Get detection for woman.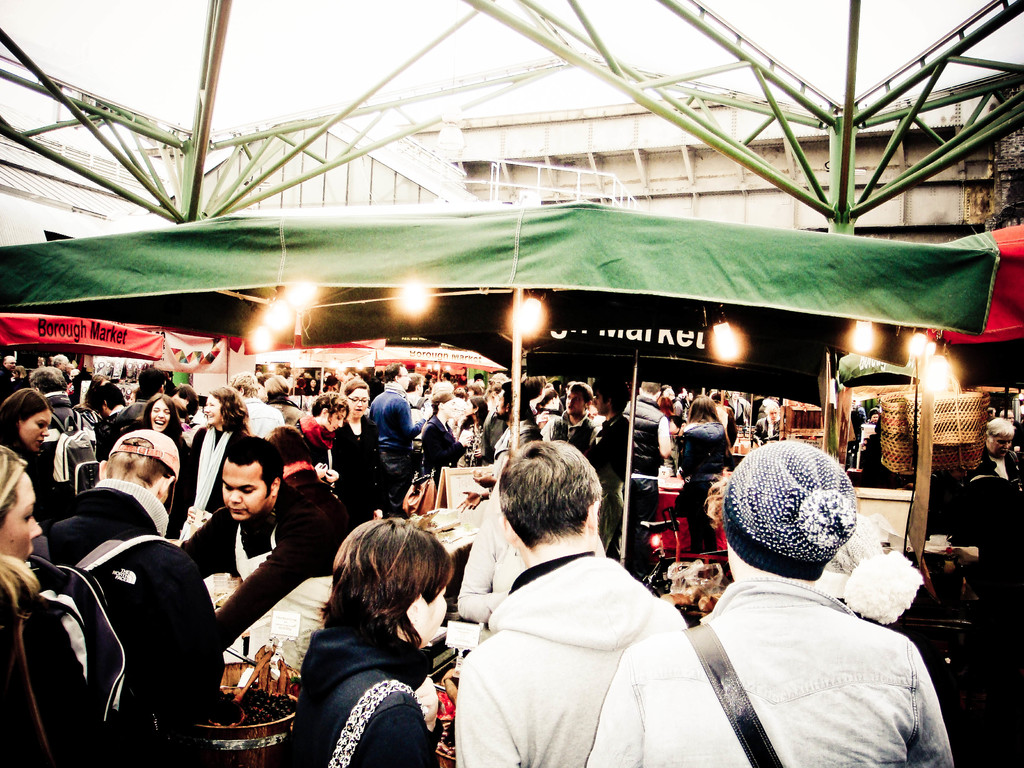
Detection: l=0, t=387, r=54, b=462.
